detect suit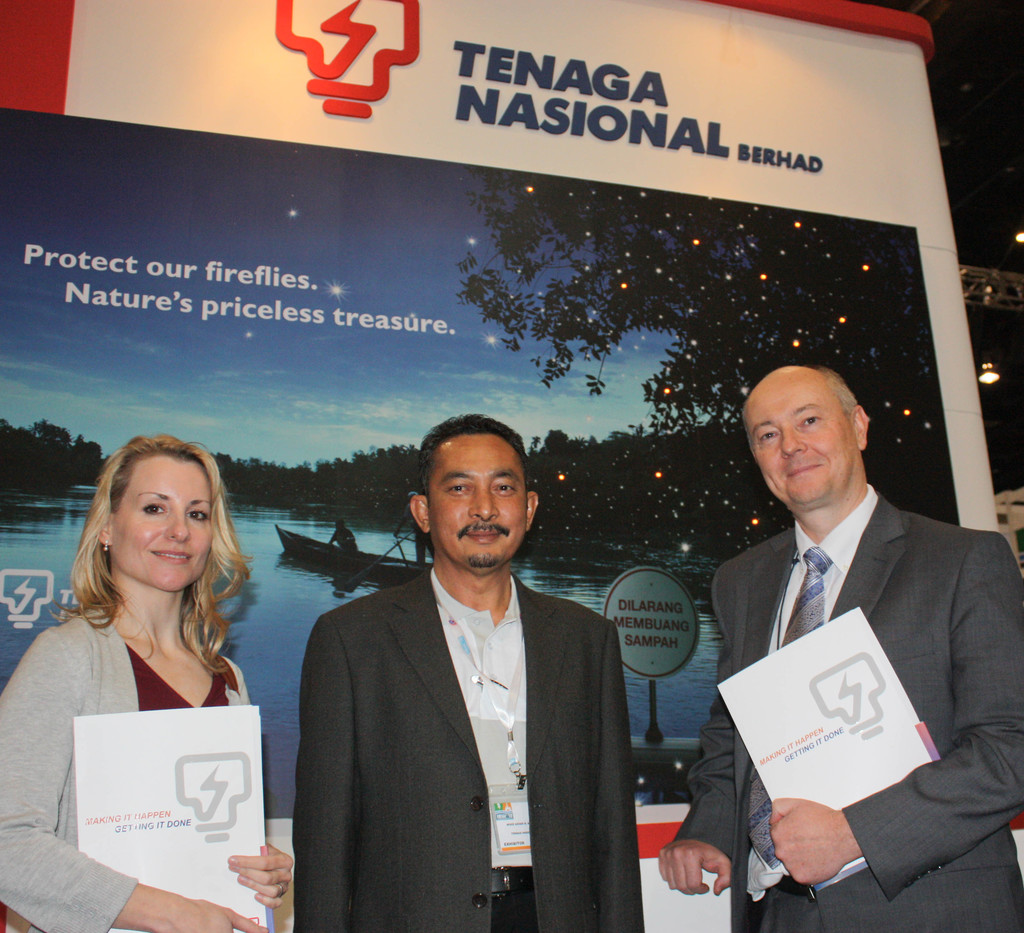
674,480,1023,932
